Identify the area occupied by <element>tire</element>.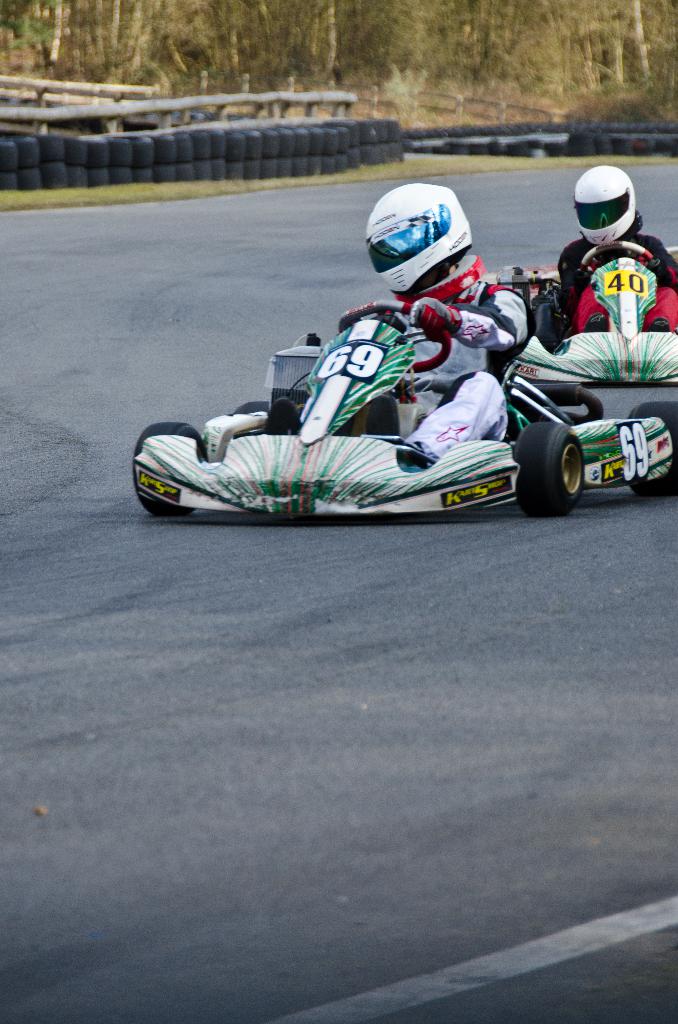
Area: Rect(627, 401, 677, 495).
